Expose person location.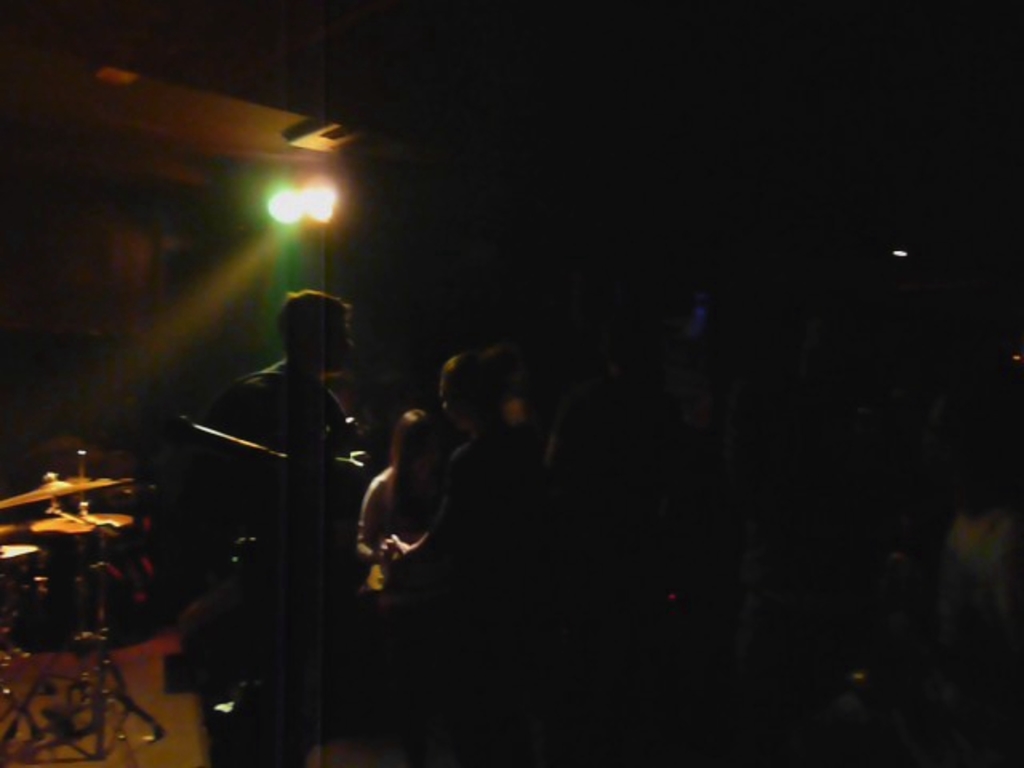
Exposed at <region>379, 342, 547, 627</region>.
